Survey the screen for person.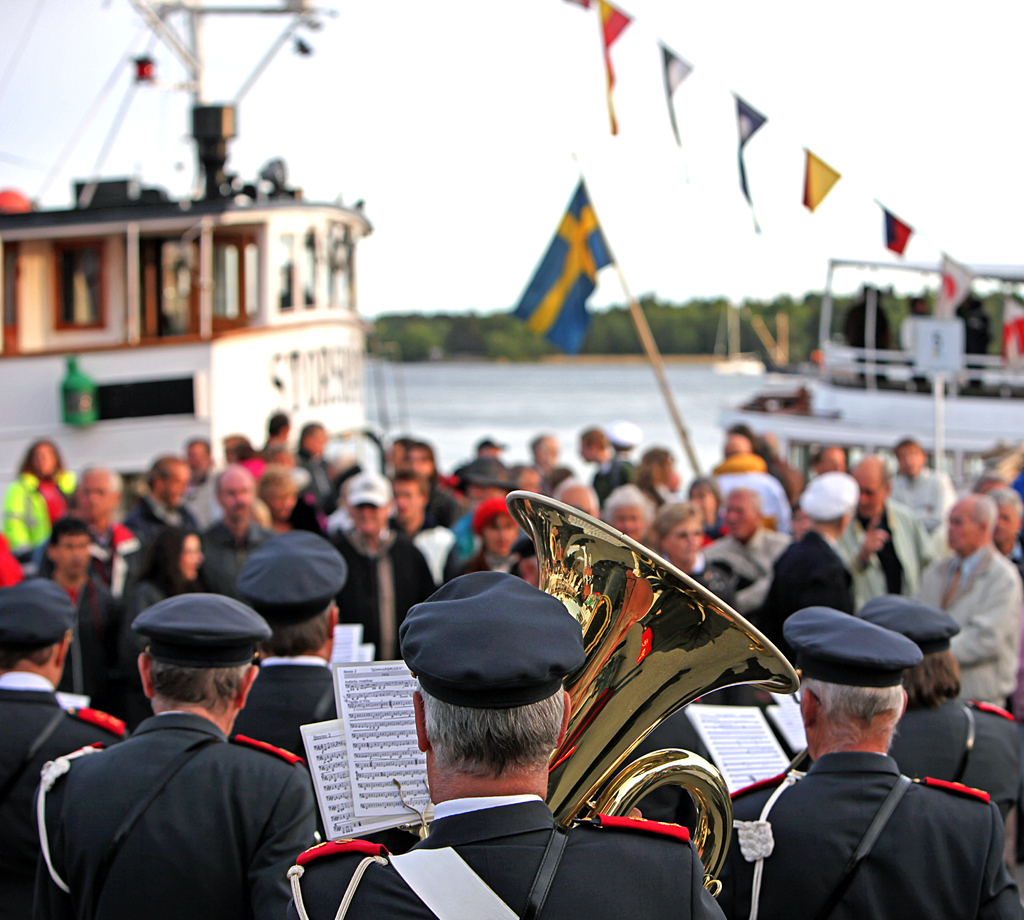
Survey found: pyautogui.locateOnScreen(181, 444, 225, 523).
